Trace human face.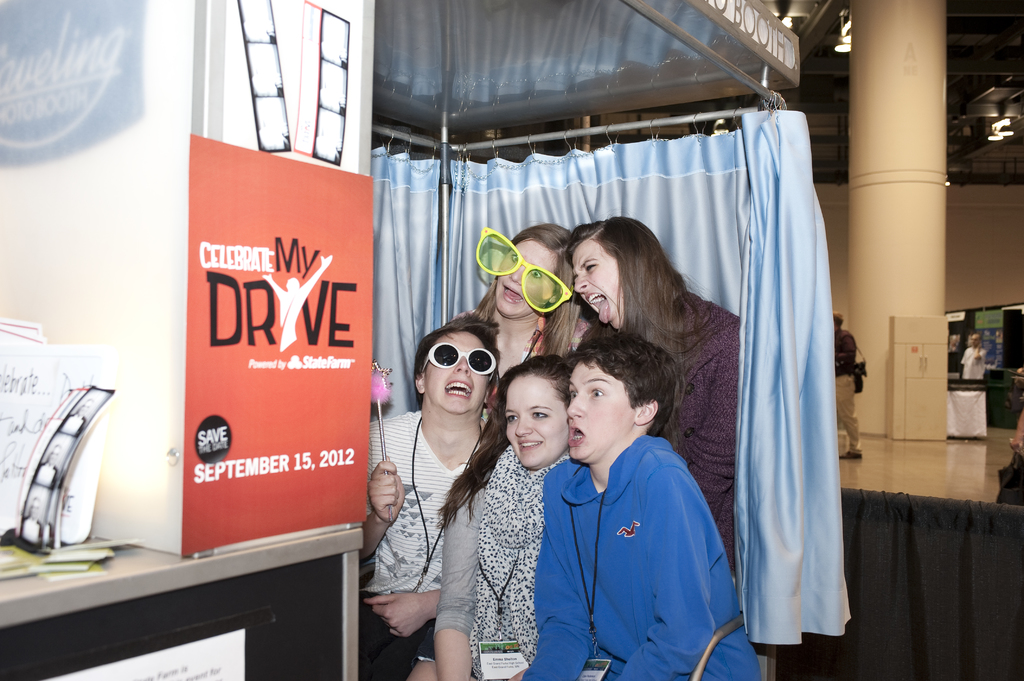
Traced to 499/367/569/467.
